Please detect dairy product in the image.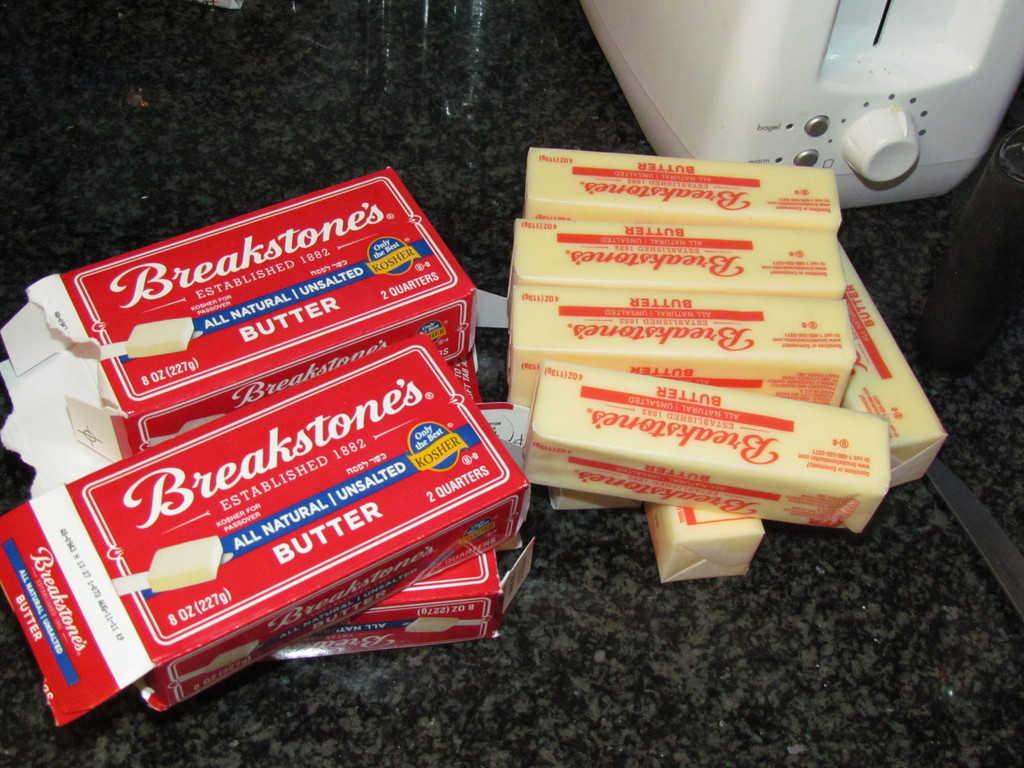
<bbox>532, 142, 824, 227</bbox>.
